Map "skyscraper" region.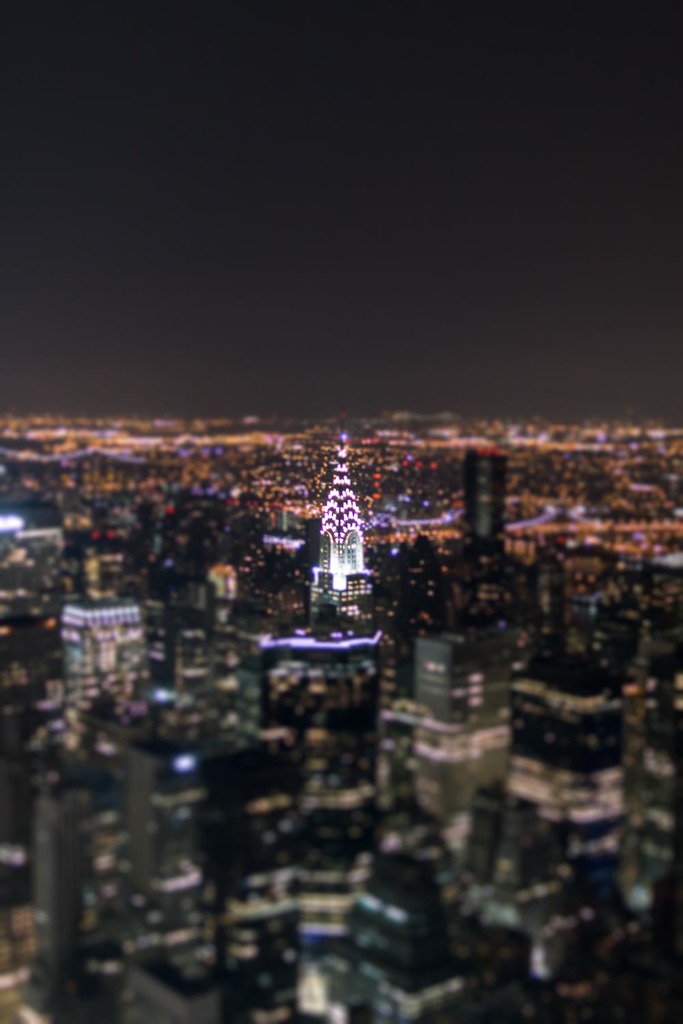
Mapped to x1=53 y1=598 x2=156 y2=680.
